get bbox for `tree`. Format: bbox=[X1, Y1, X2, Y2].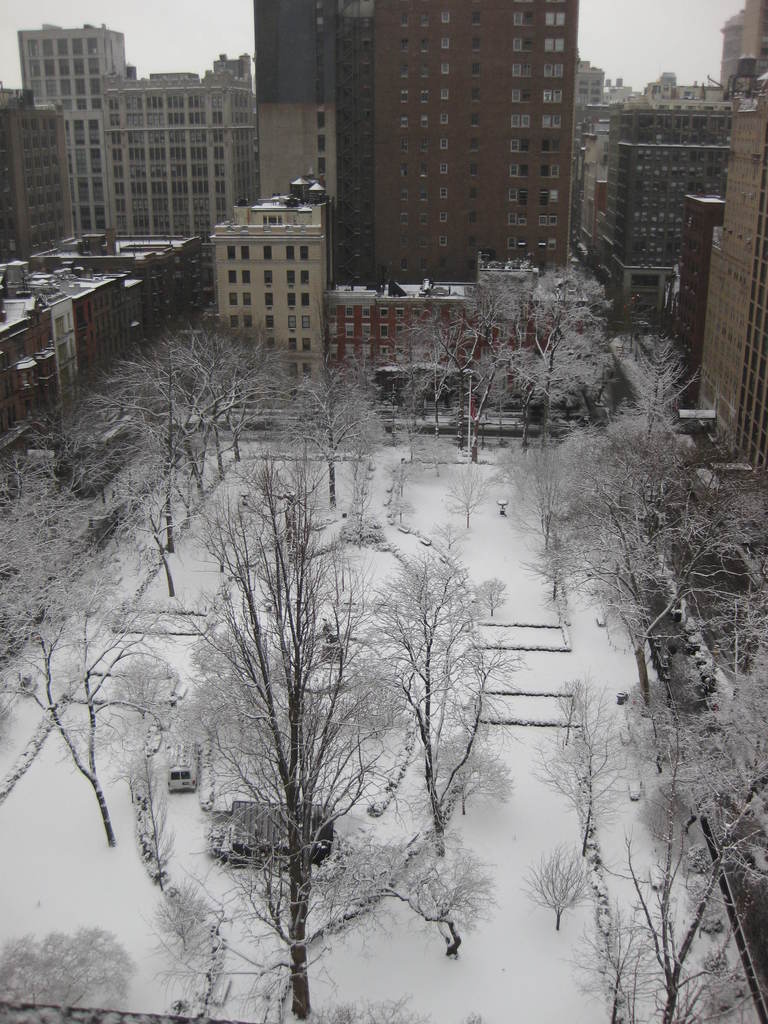
bbox=[156, 321, 294, 475].
